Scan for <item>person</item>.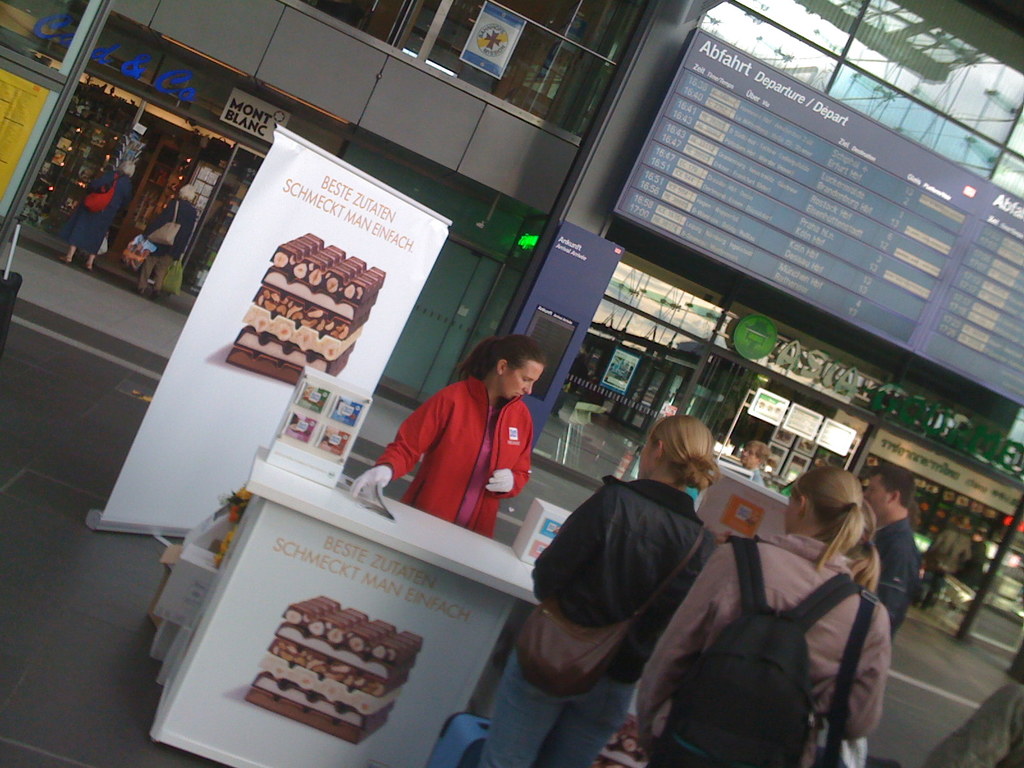
Scan result: 862:466:925:634.
